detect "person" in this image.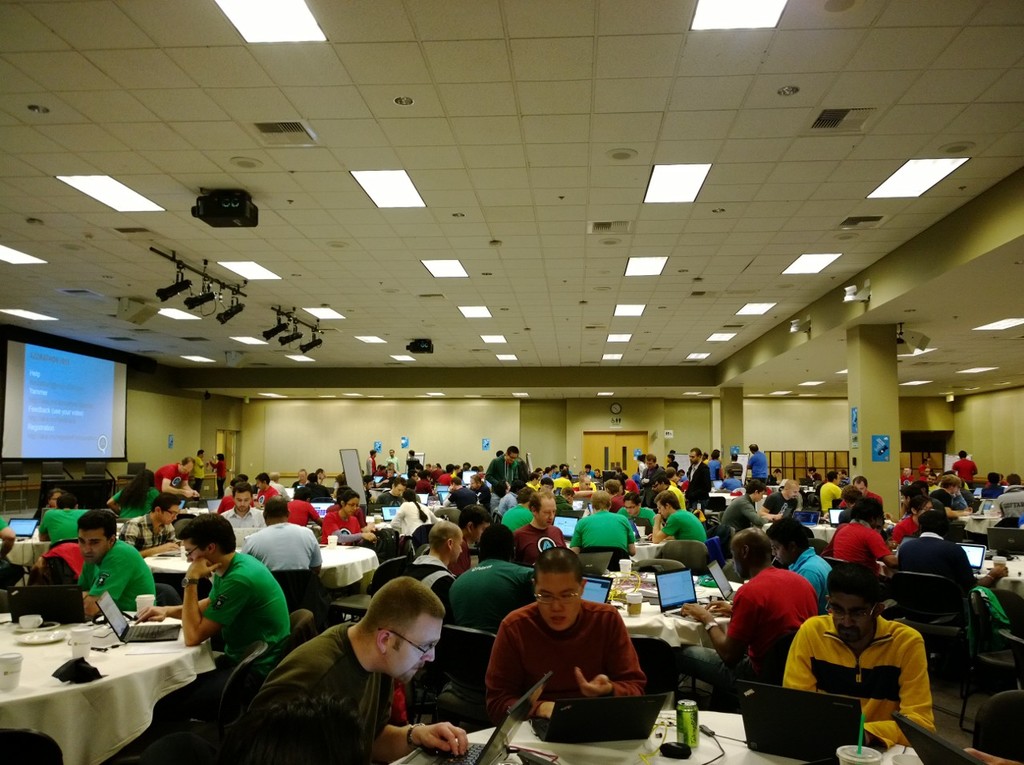
Detection: [34,492,81,541].
